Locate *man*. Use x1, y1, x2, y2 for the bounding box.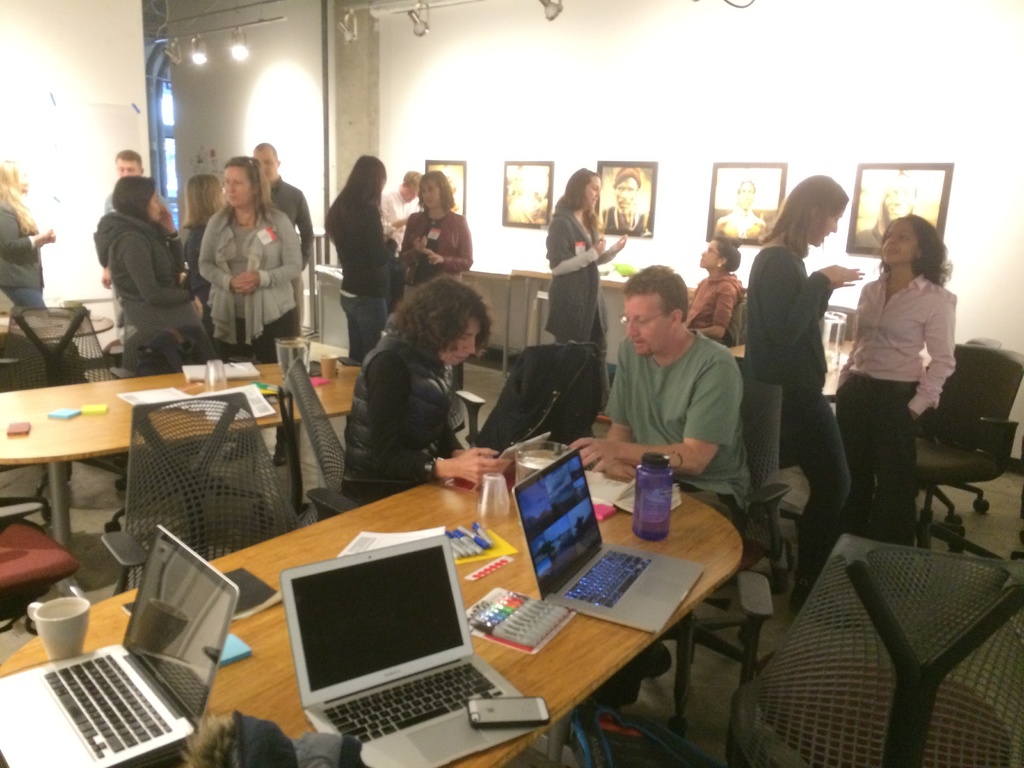
103, 148, 147, 332.
